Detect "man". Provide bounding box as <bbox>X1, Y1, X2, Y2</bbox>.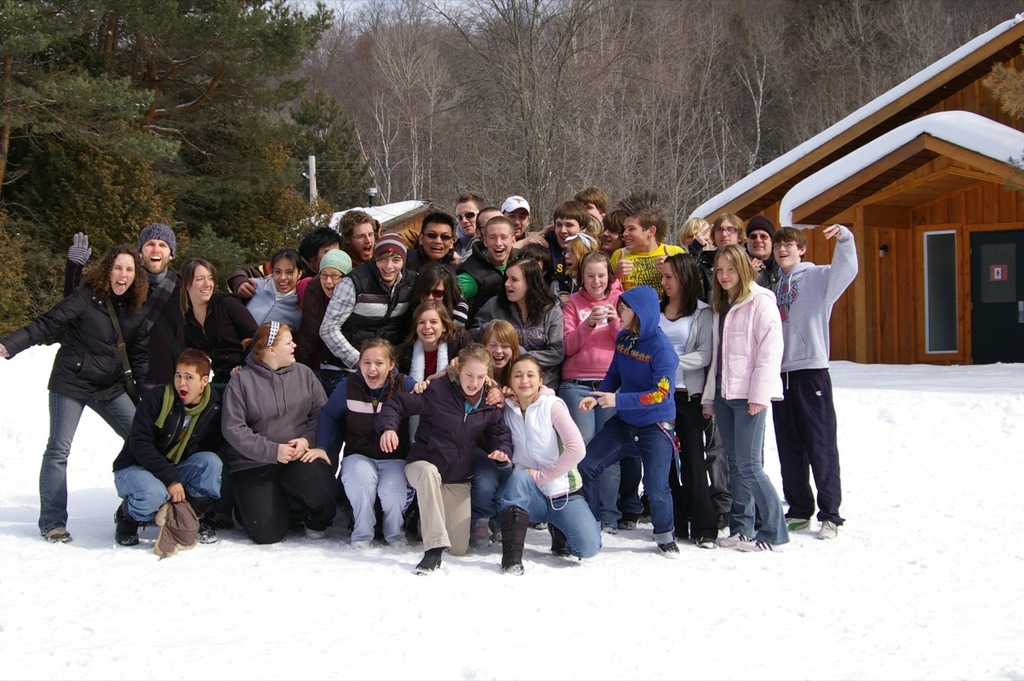
<bbox>323, 232, 416, 390</bbox>.
